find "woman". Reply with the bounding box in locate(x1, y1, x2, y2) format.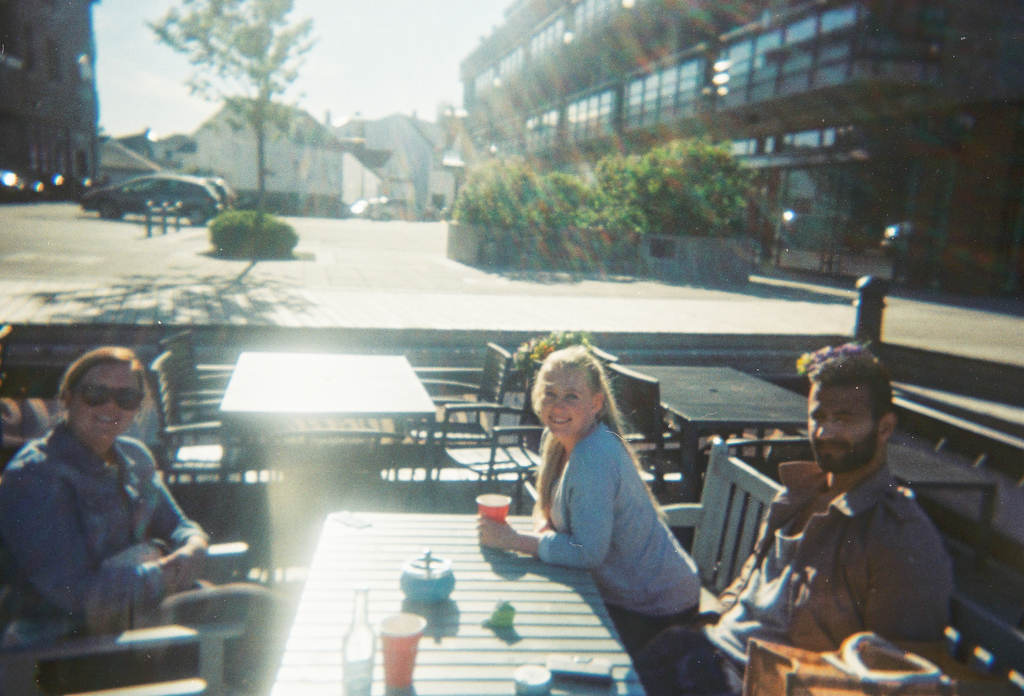
locate(489, 328, 708, 642).
